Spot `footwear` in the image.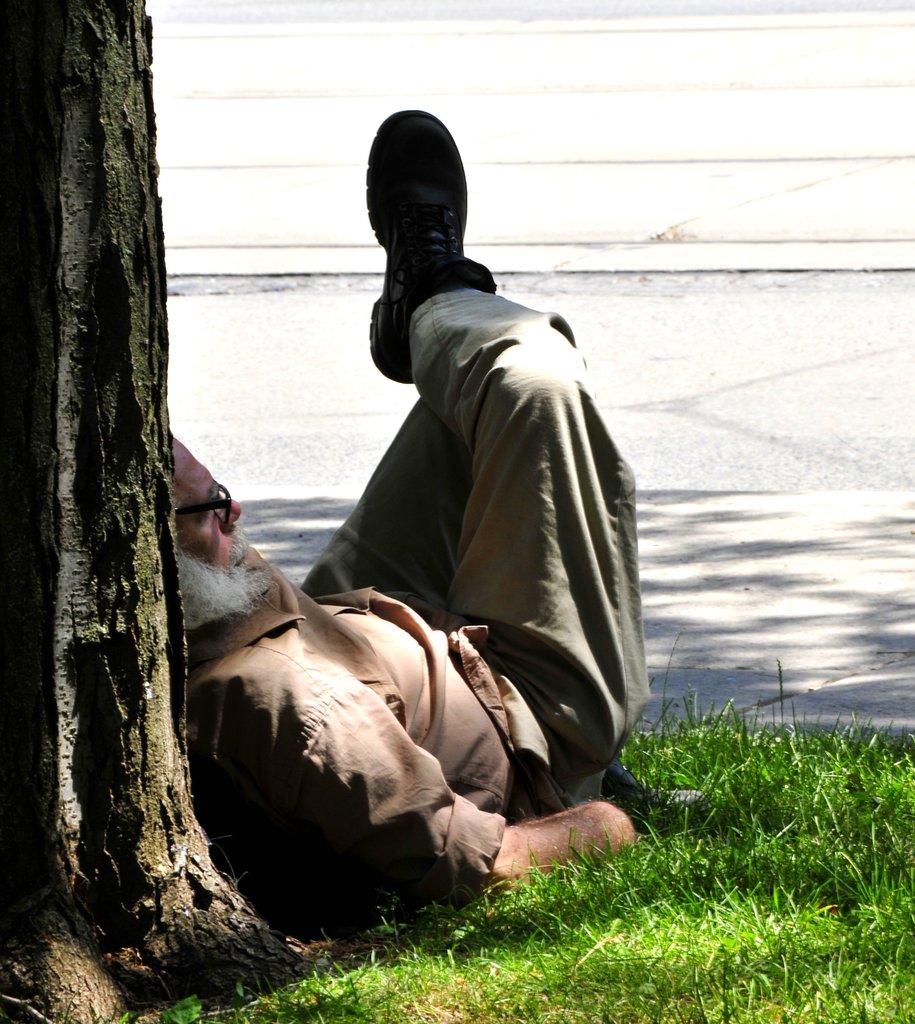
`footwear` found at [left=368, top=109, right=520, bottom=364].
